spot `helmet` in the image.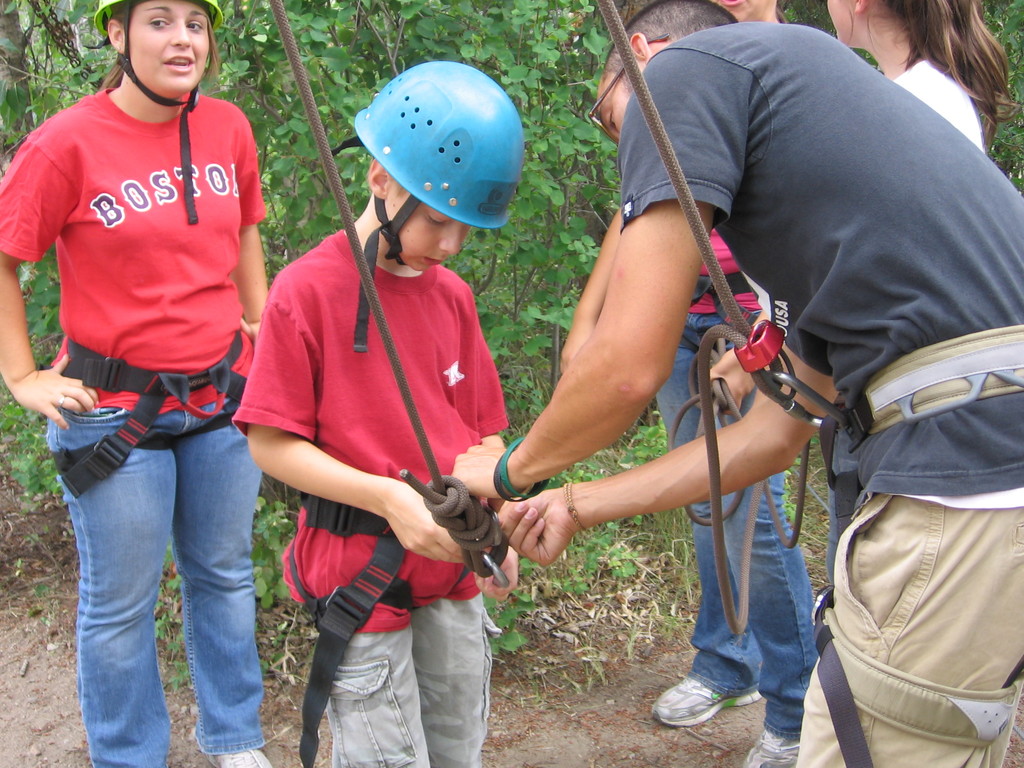
`helmet` found at box=[95, 0, 220, 220].
